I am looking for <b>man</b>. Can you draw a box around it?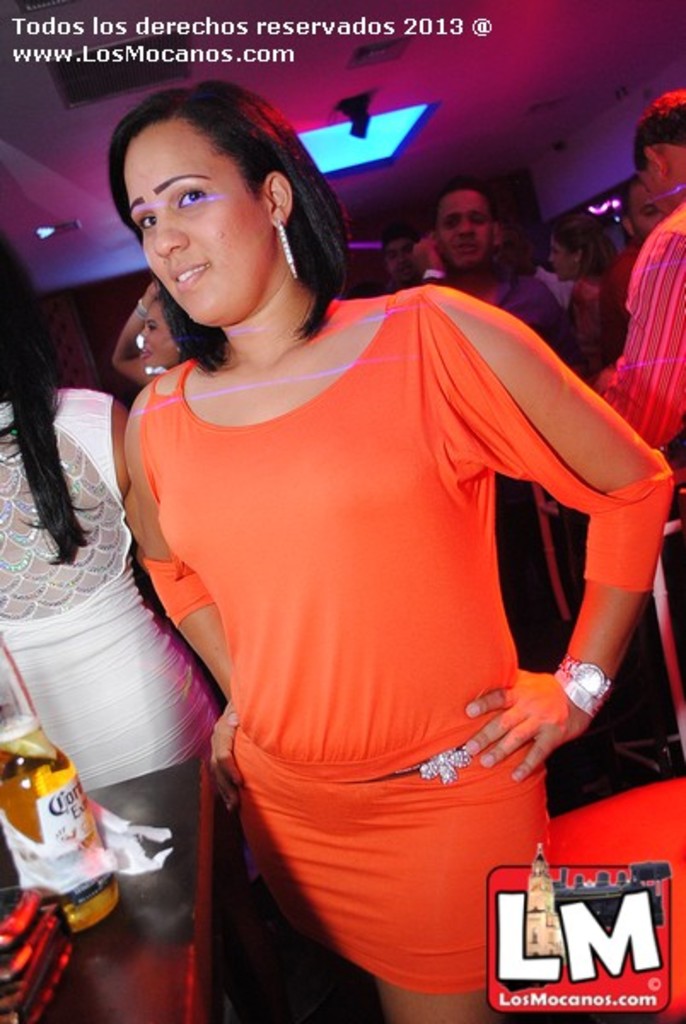
Sure, the bounding box is <bbox>597, 90, 684, 701</bbox>.
